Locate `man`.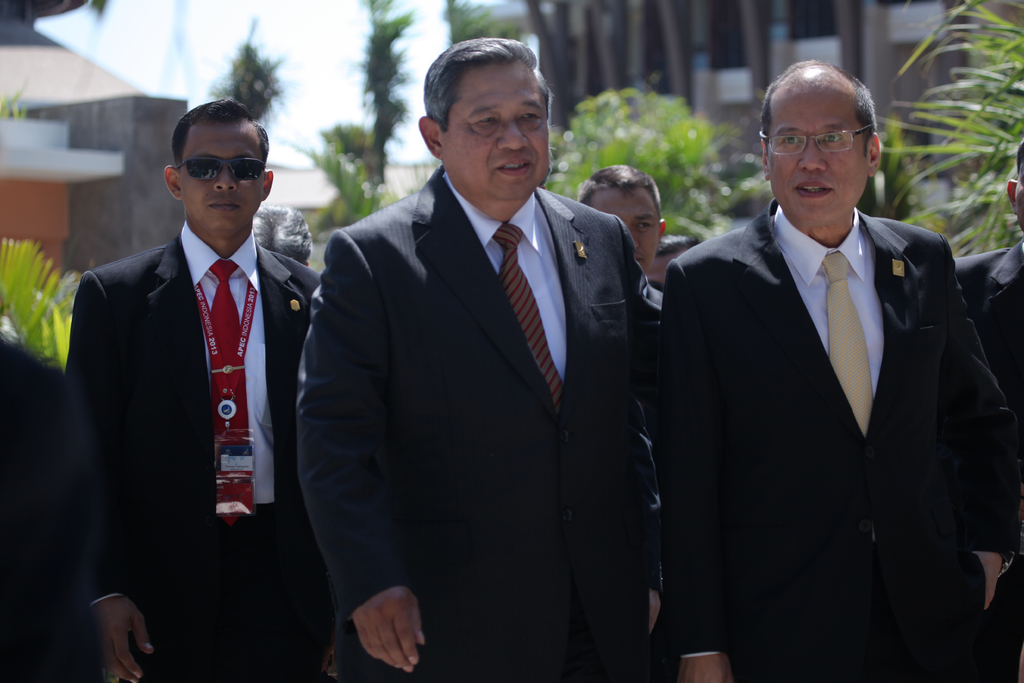
Bounding box: left=298, top=35, right=665, bottom=682.
